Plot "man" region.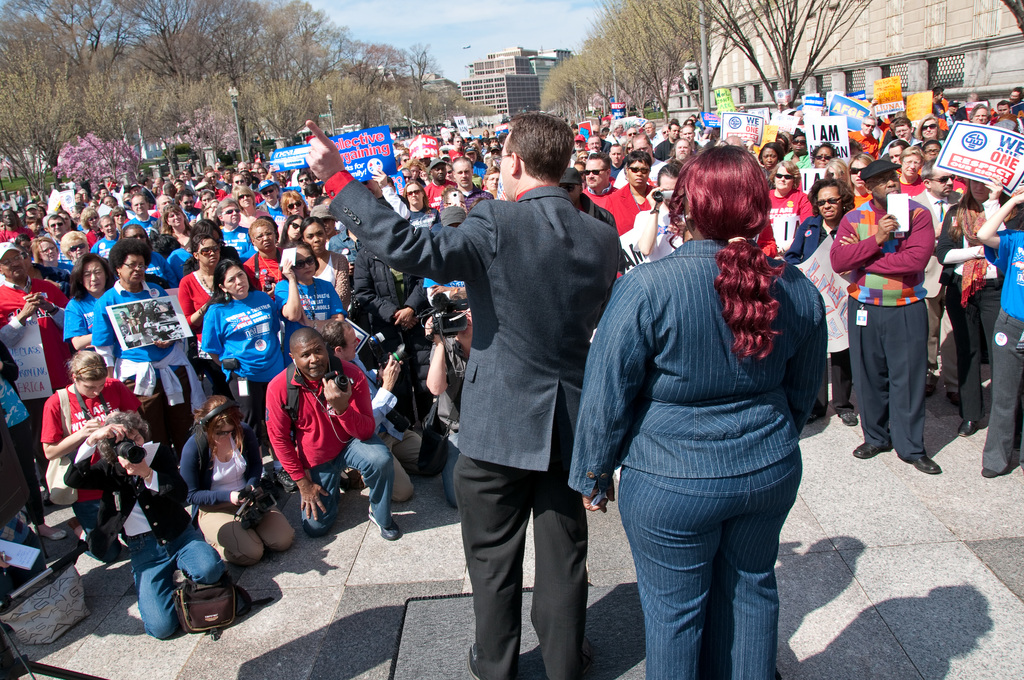
Plotted at bbox=[93, 216, 111, 259].
